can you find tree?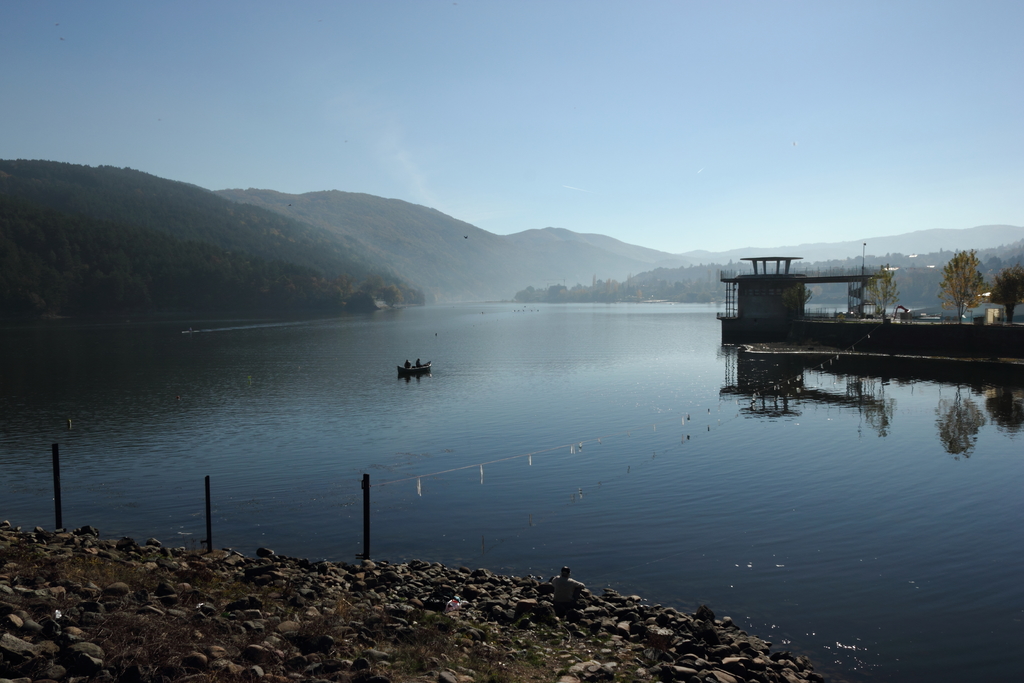
Yes, bounding box: rect(988, 264, 1023, 320).
